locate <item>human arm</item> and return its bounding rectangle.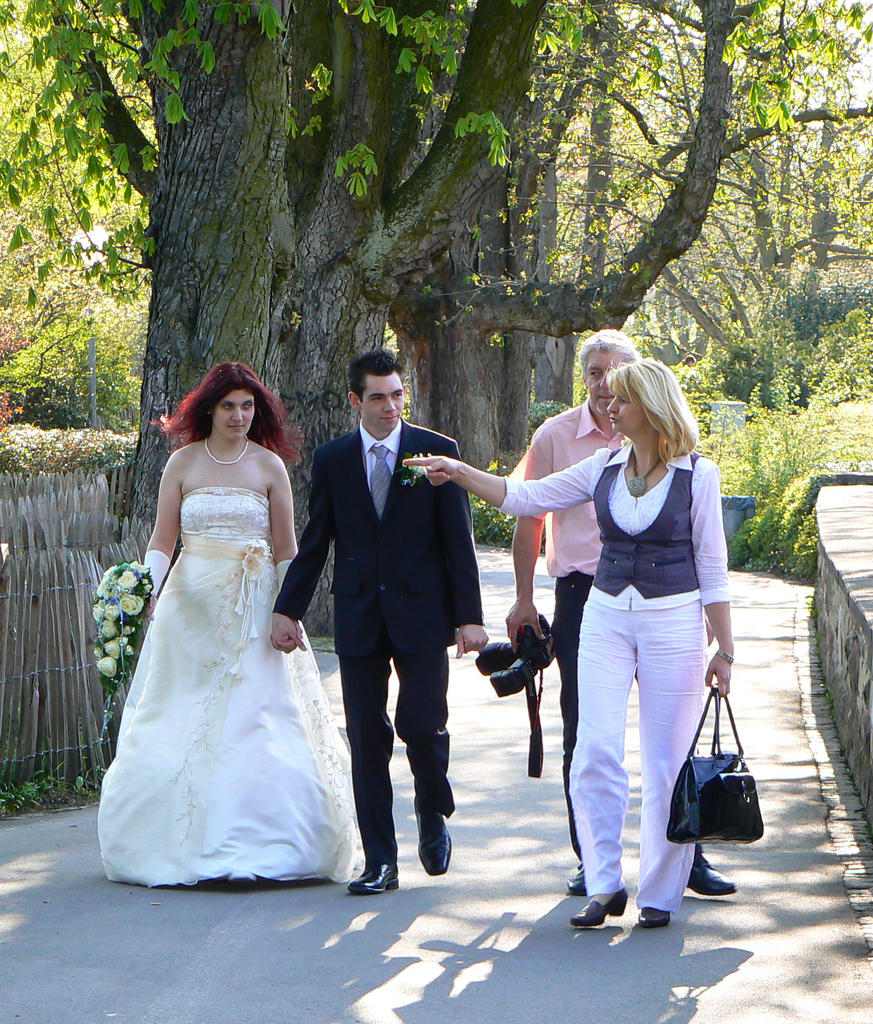
rect(510, 415, 554, 657).
